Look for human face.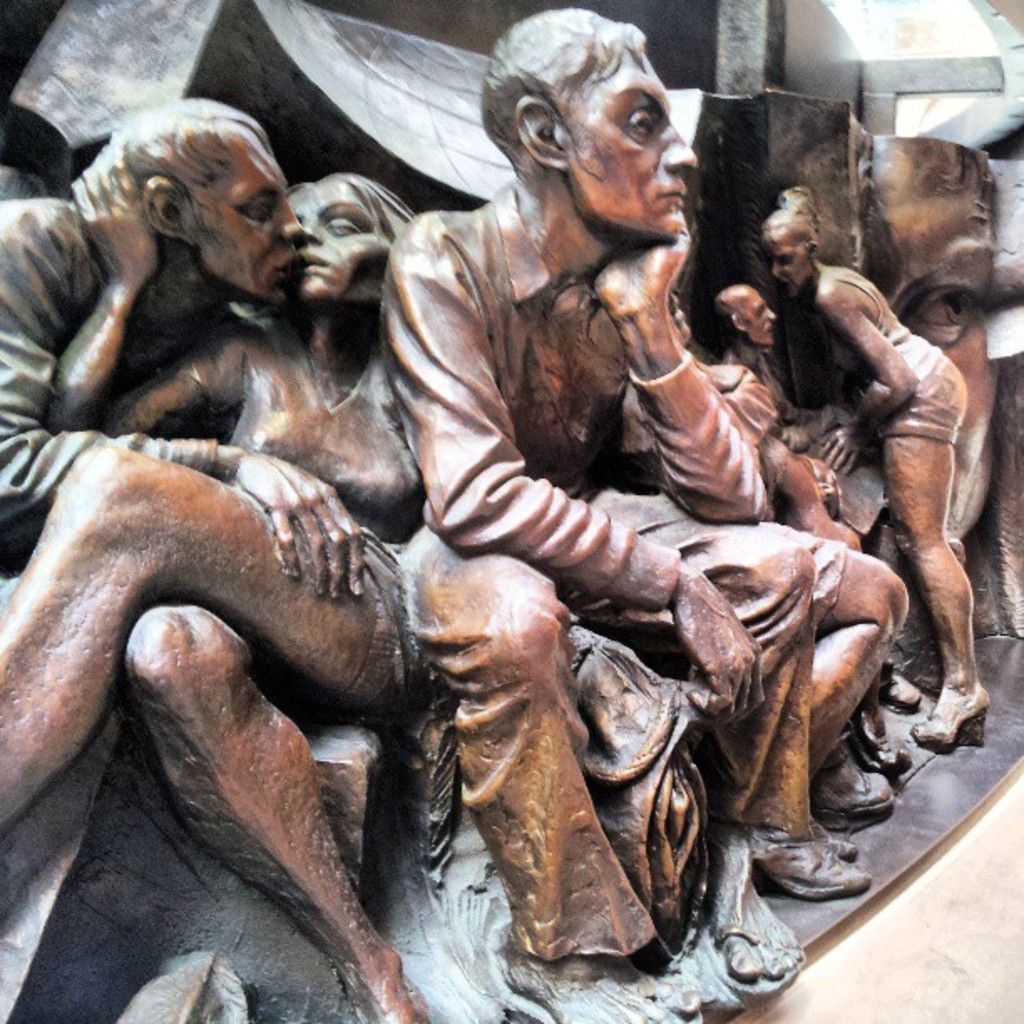
Found: l=286, t=177, r=392, b=308.
